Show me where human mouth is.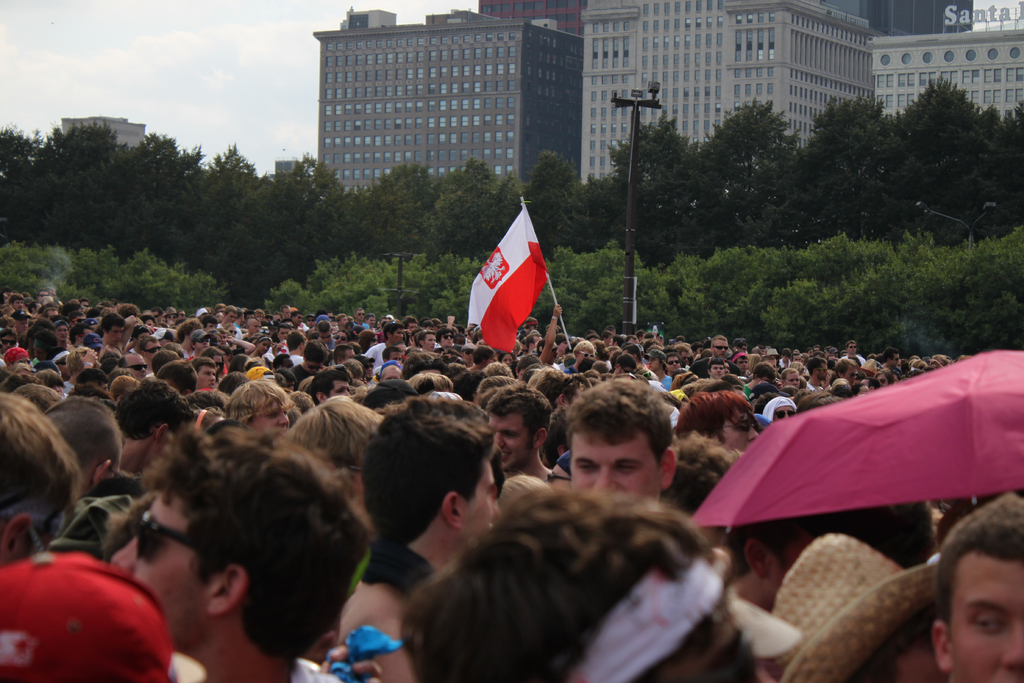
human mouth is at <region>277, 426, 285, 432</region>.
